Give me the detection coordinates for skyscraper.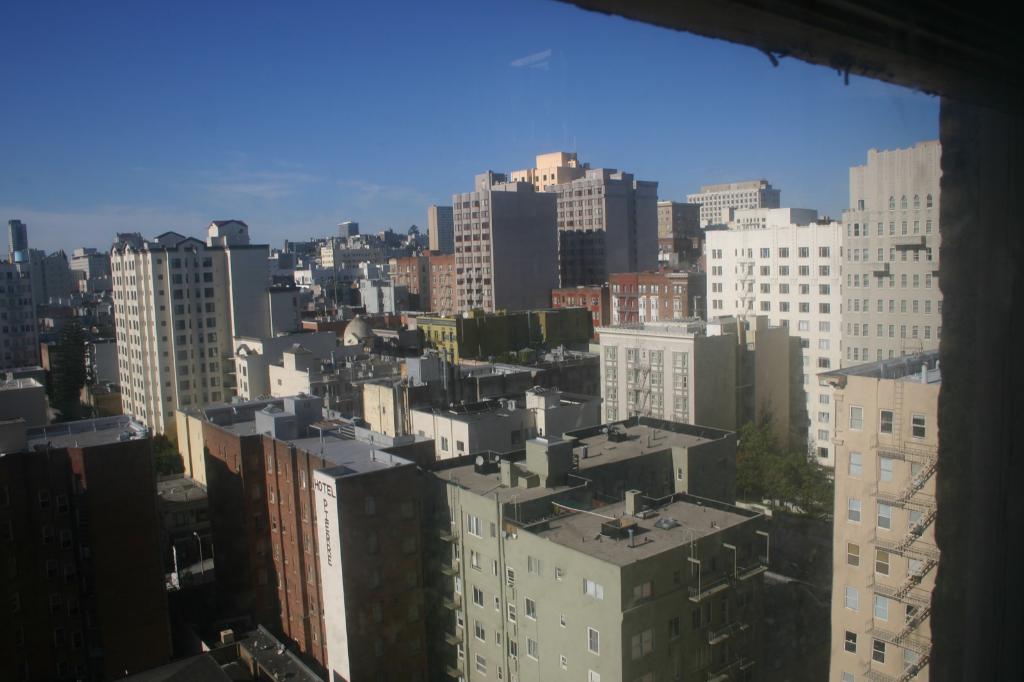
BBox(454, 172, 557, 313).
